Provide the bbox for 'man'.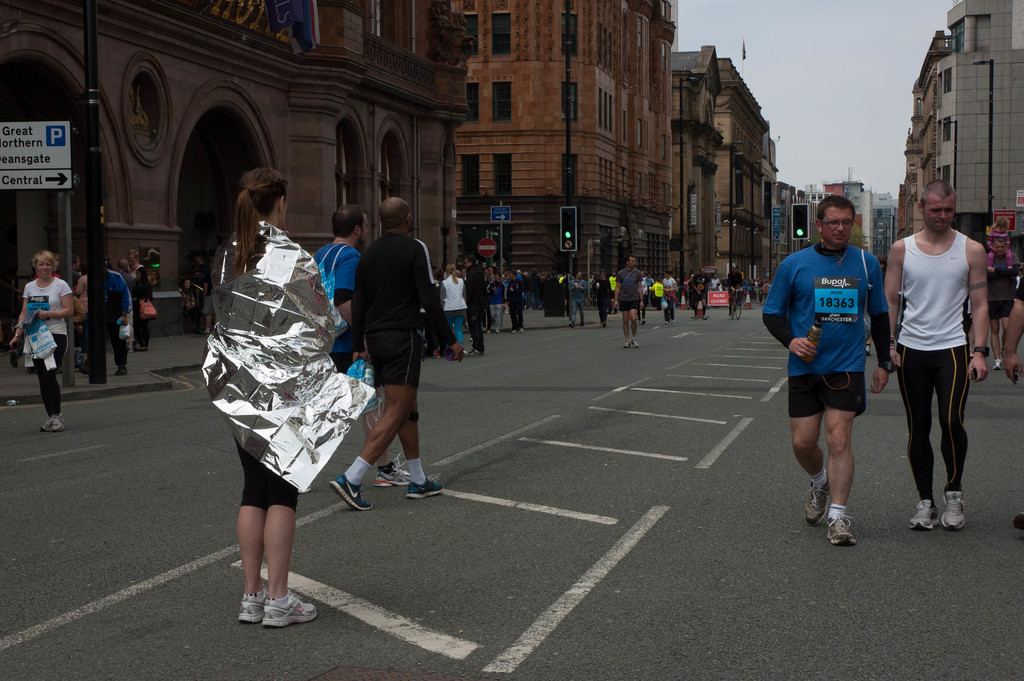
506 269 522 331.
